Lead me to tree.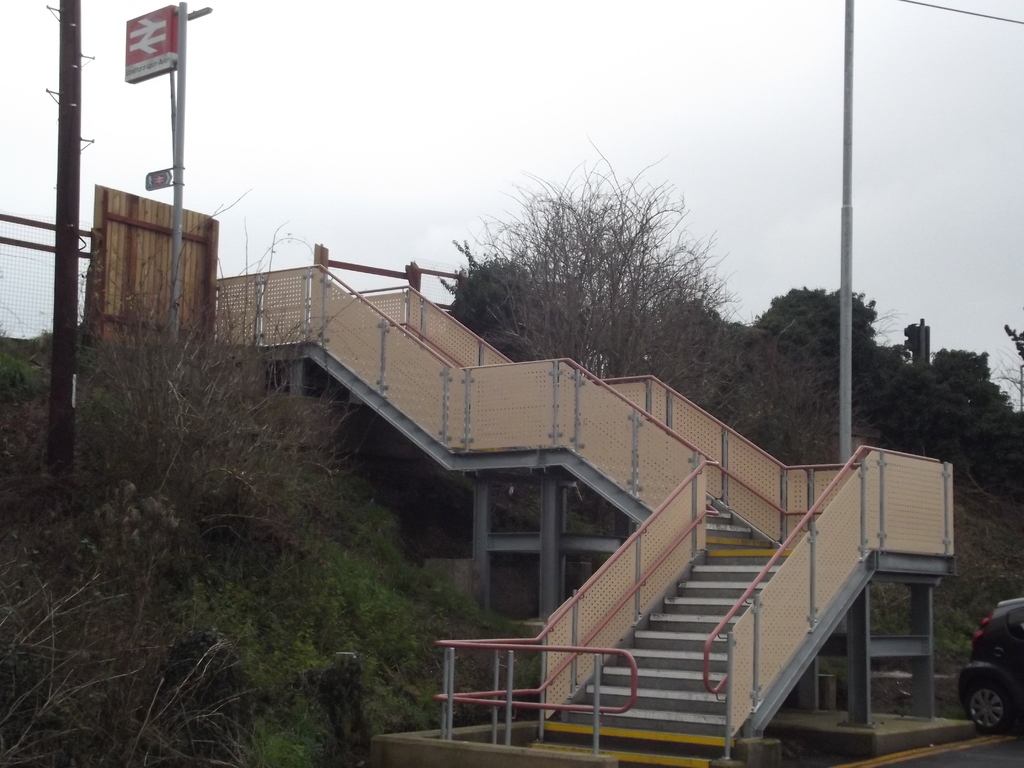
Lead to <box>0,253,360,767</box>.
